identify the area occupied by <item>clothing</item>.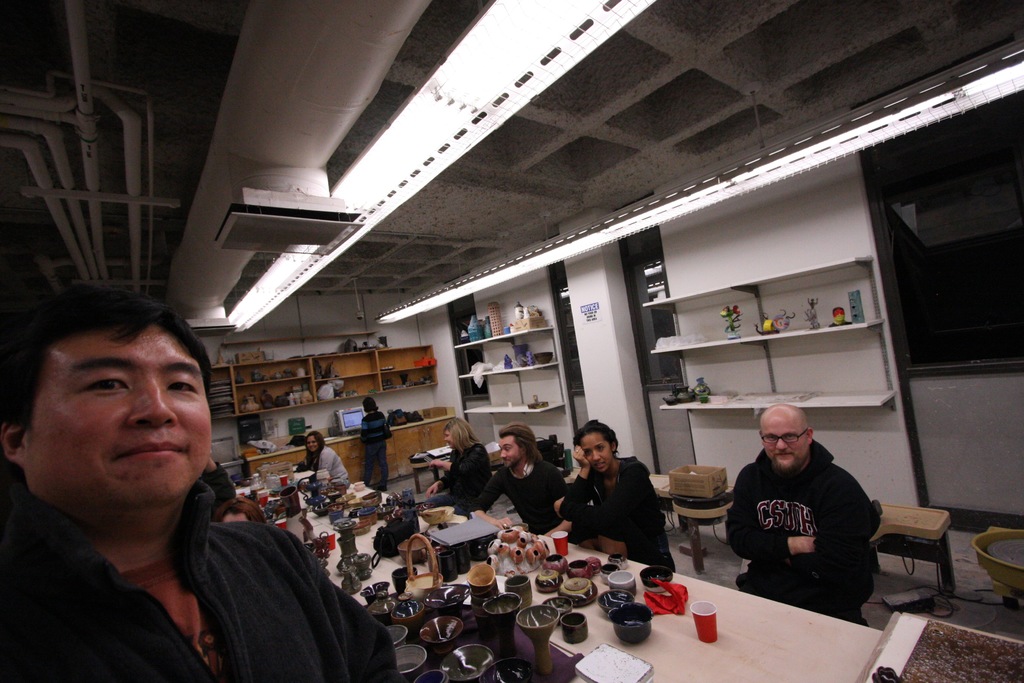
Area: bbox(567, 463, 683, 574).
